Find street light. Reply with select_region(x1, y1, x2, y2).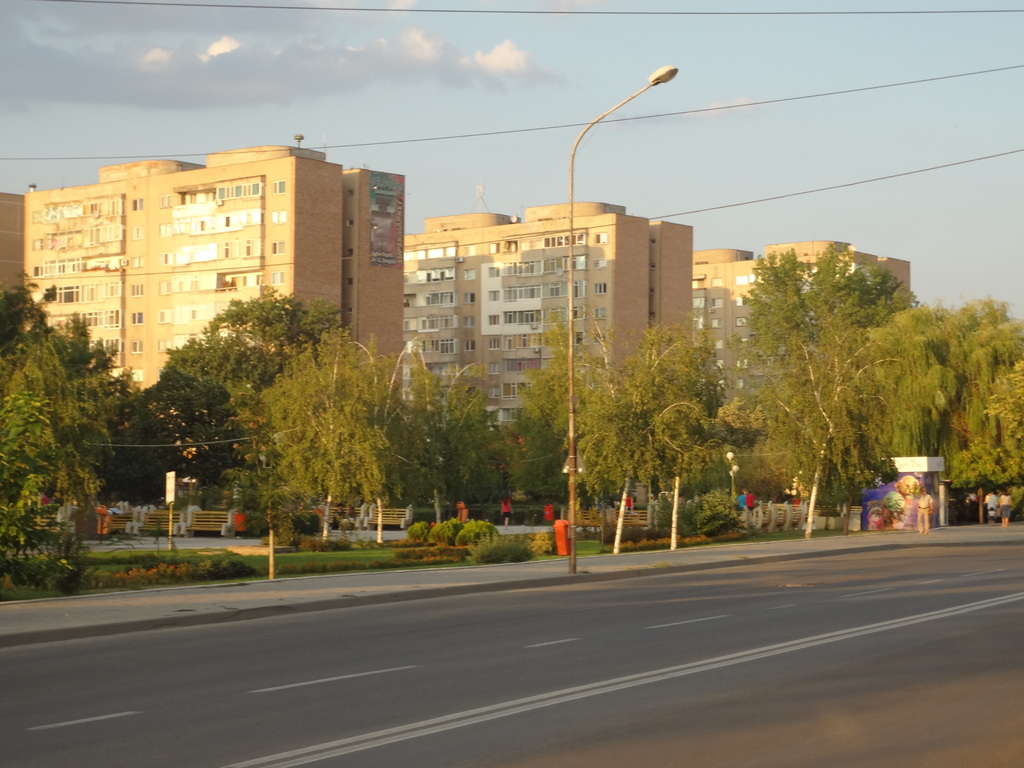
select_region(726, 452, 740, 504).
